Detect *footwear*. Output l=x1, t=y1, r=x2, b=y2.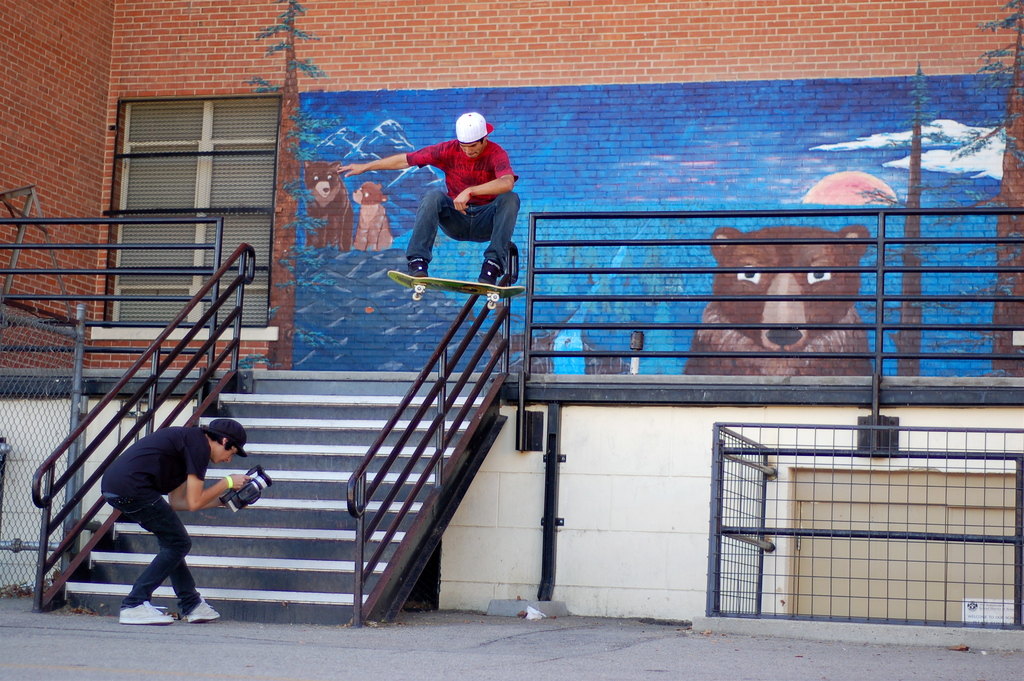
l=479, t=258, r=502, b=283.
